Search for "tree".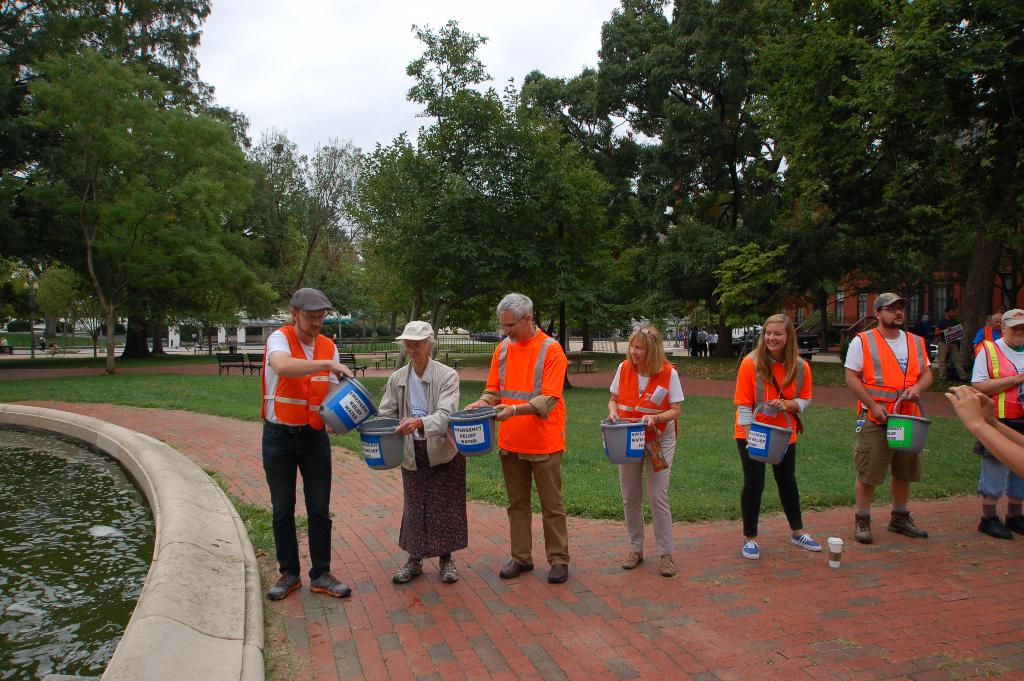
Found at <box>509,0,835,224</box>.
